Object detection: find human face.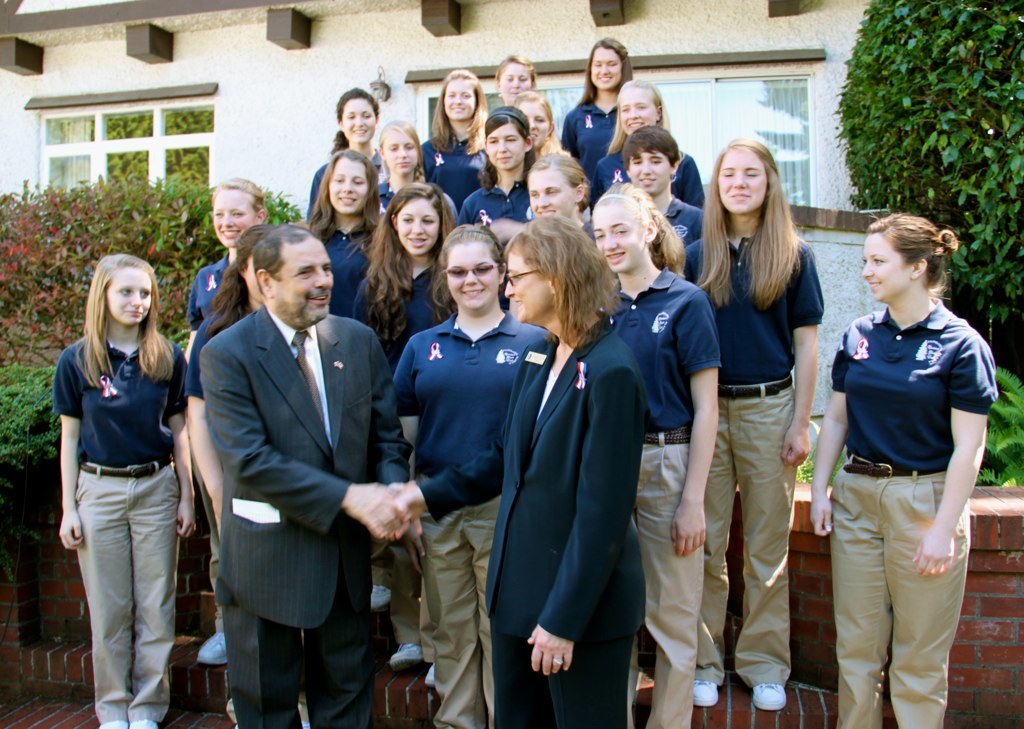
[x1=592, y1=51, x2=620, y2=89].
